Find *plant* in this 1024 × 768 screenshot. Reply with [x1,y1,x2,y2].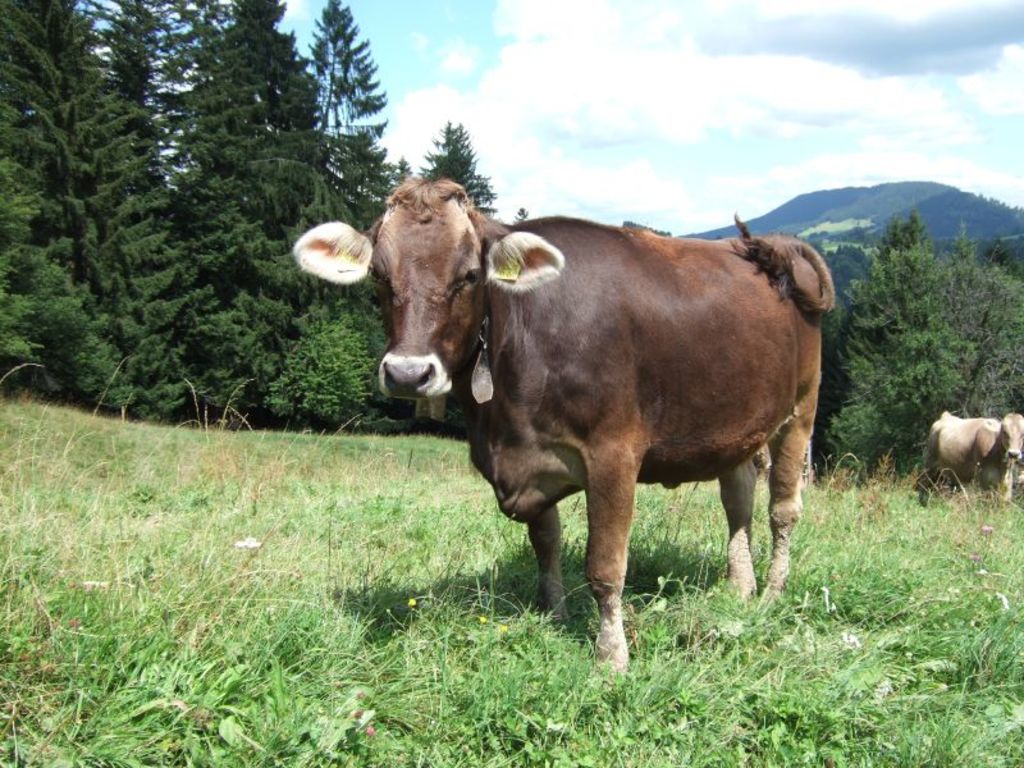
[443,596,613,765].
